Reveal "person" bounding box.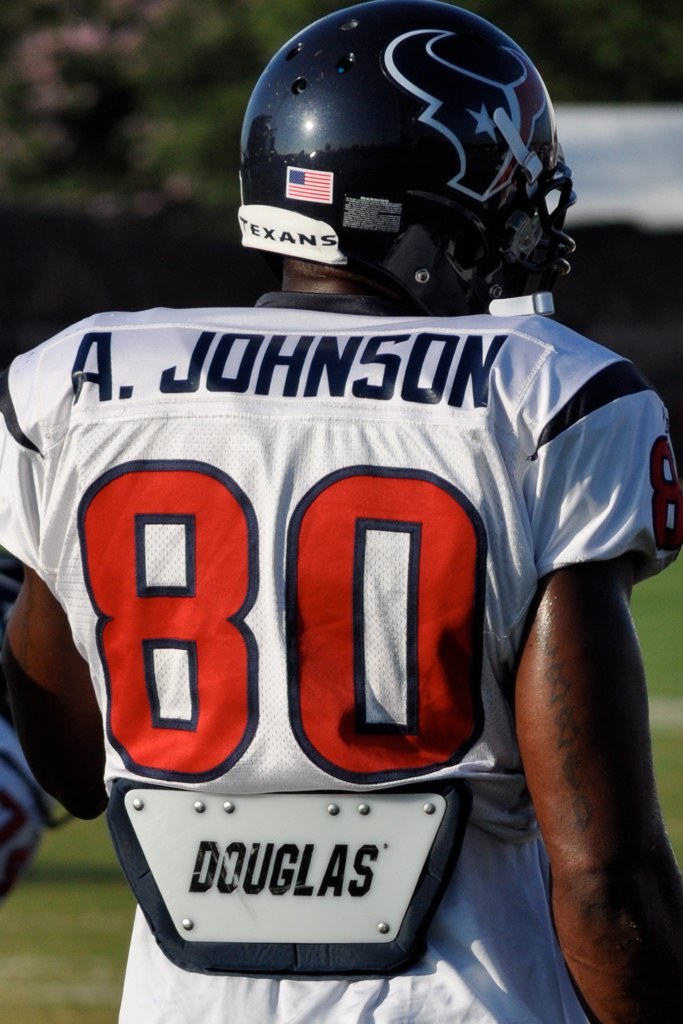
Revealed: (0, 0, 682, 1023).
